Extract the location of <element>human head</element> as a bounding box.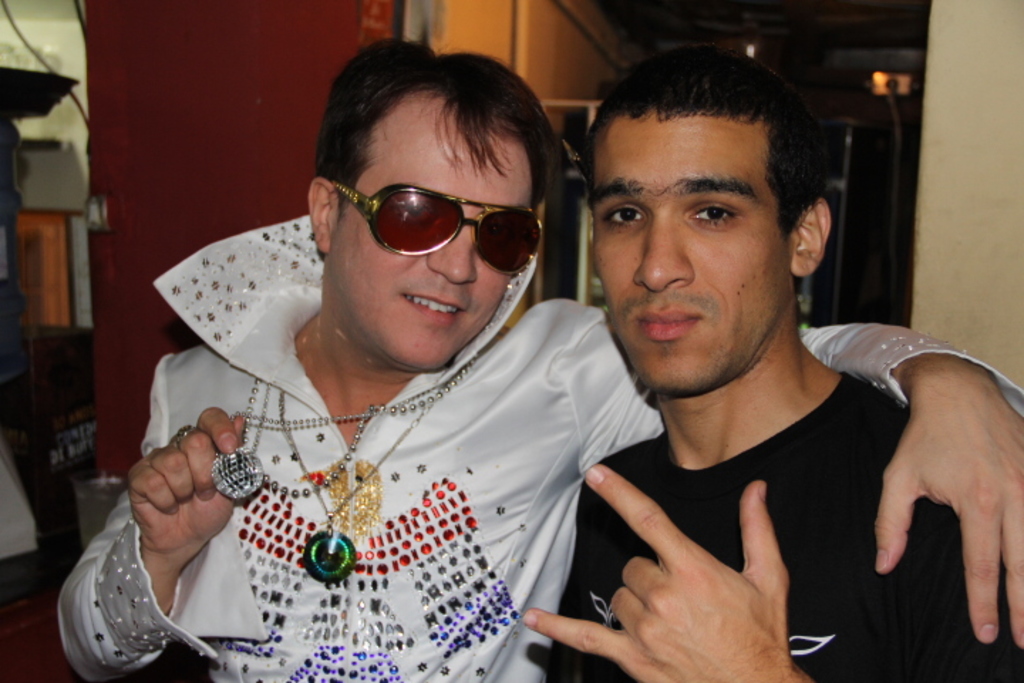
(left=586, top=37, right=838, bottom=364).
